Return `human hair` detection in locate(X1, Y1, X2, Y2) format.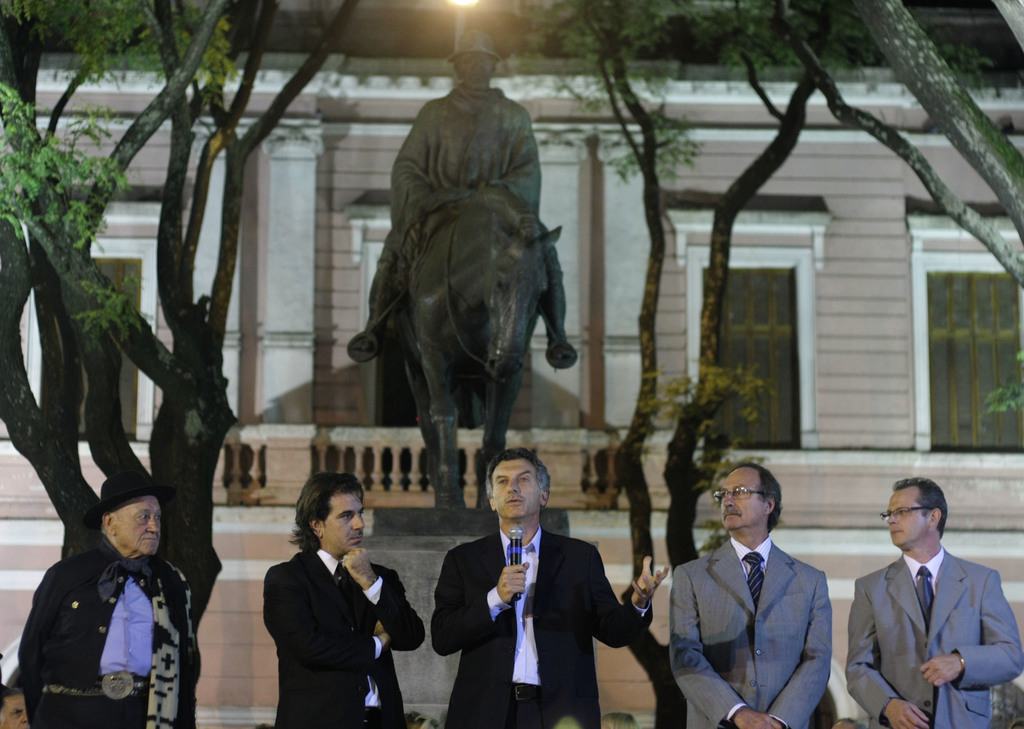
locate(723, 464, 782, 533).
